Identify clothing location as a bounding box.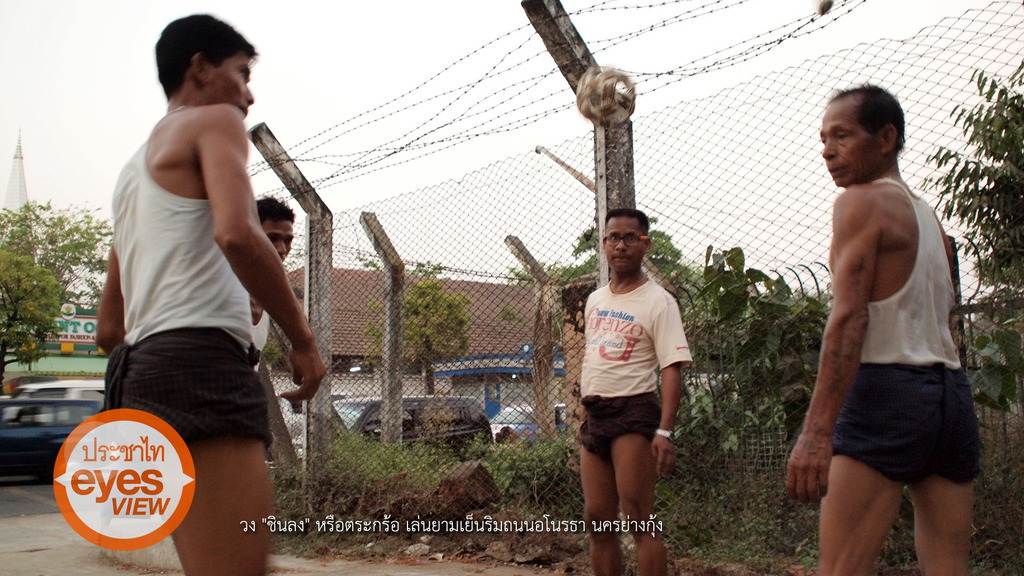
(x1=110, y1=106, x2=269, y2=445).
